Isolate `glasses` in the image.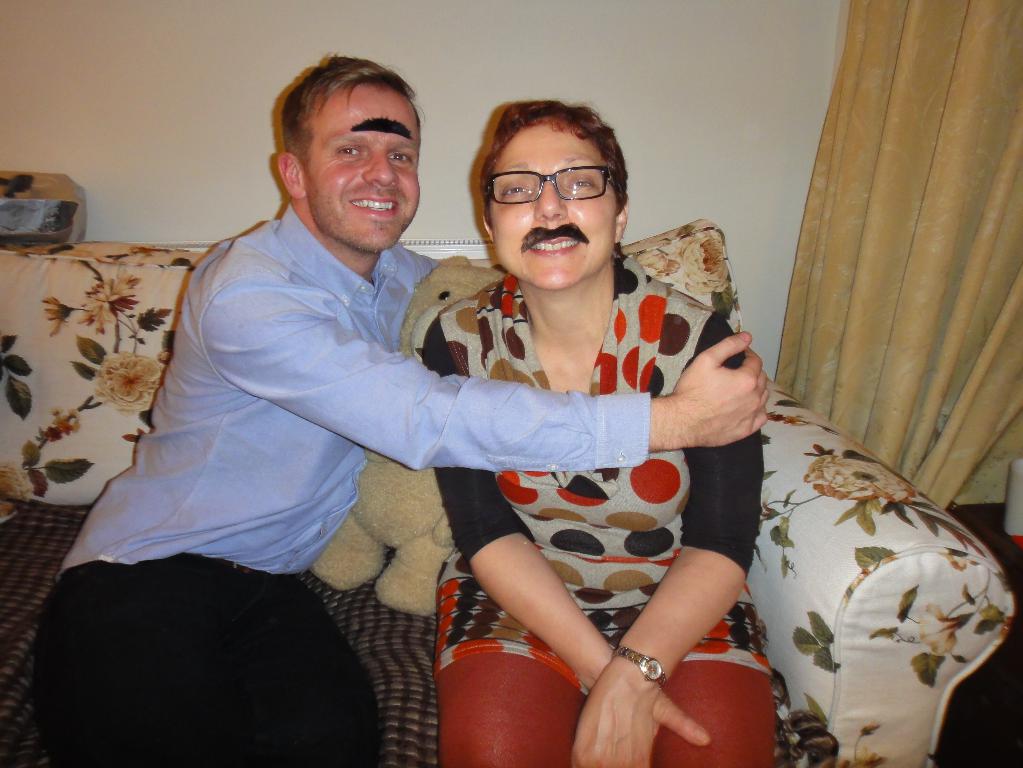
Isolated region: bbox(486, 165, 627, 216).
